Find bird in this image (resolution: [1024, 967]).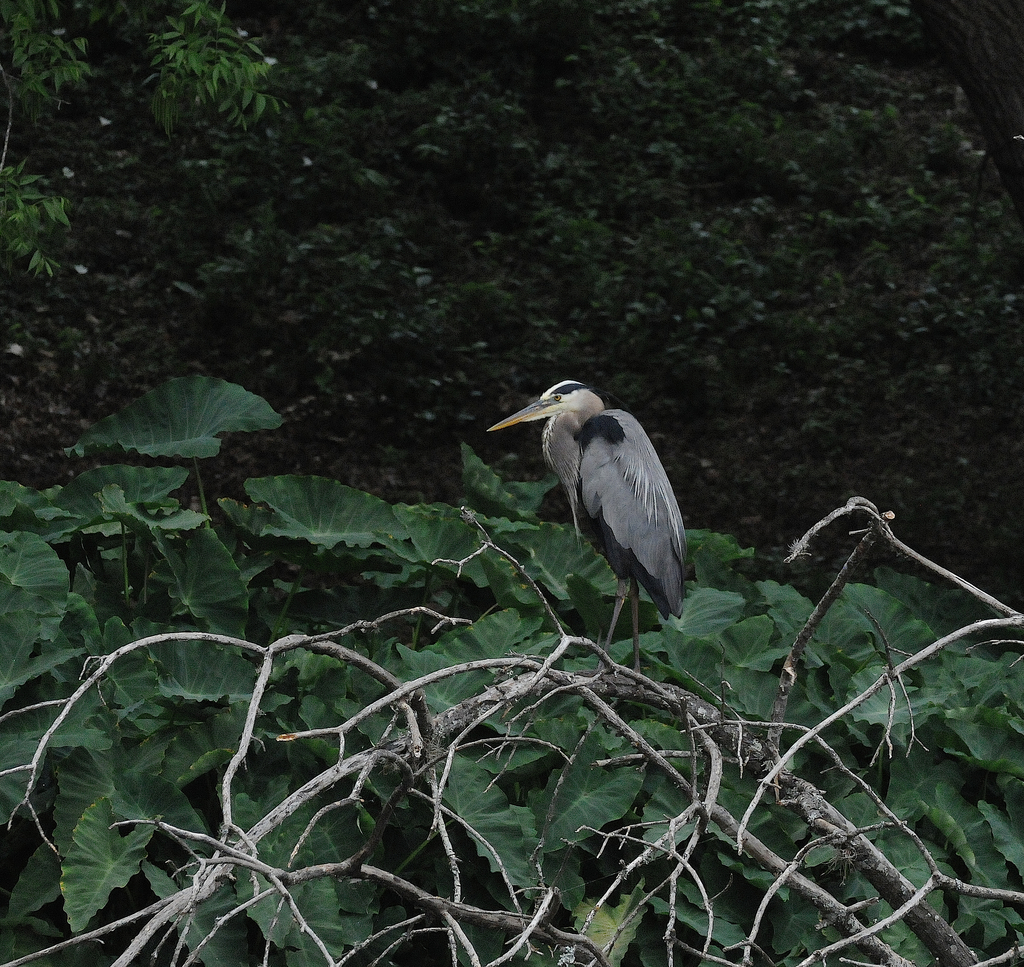
bbox=[481, 370, 696, 694].
